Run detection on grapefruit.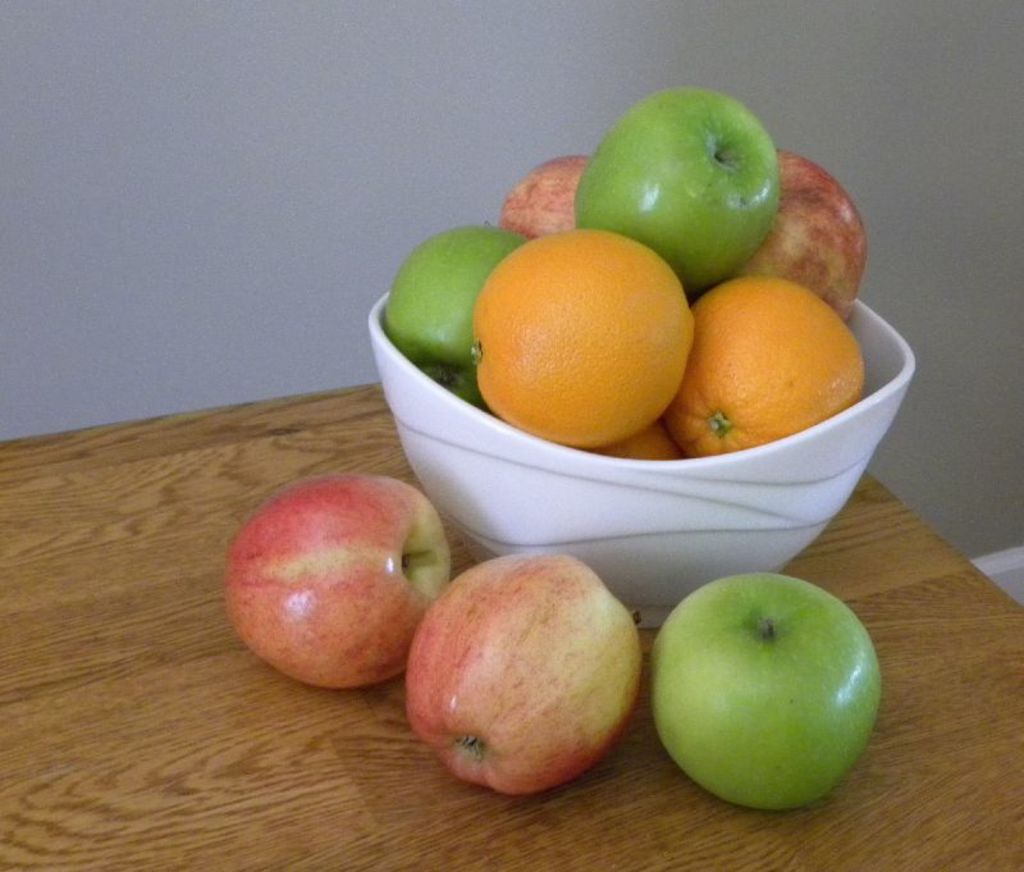
Result: crop(584, 419, 678, 458).
